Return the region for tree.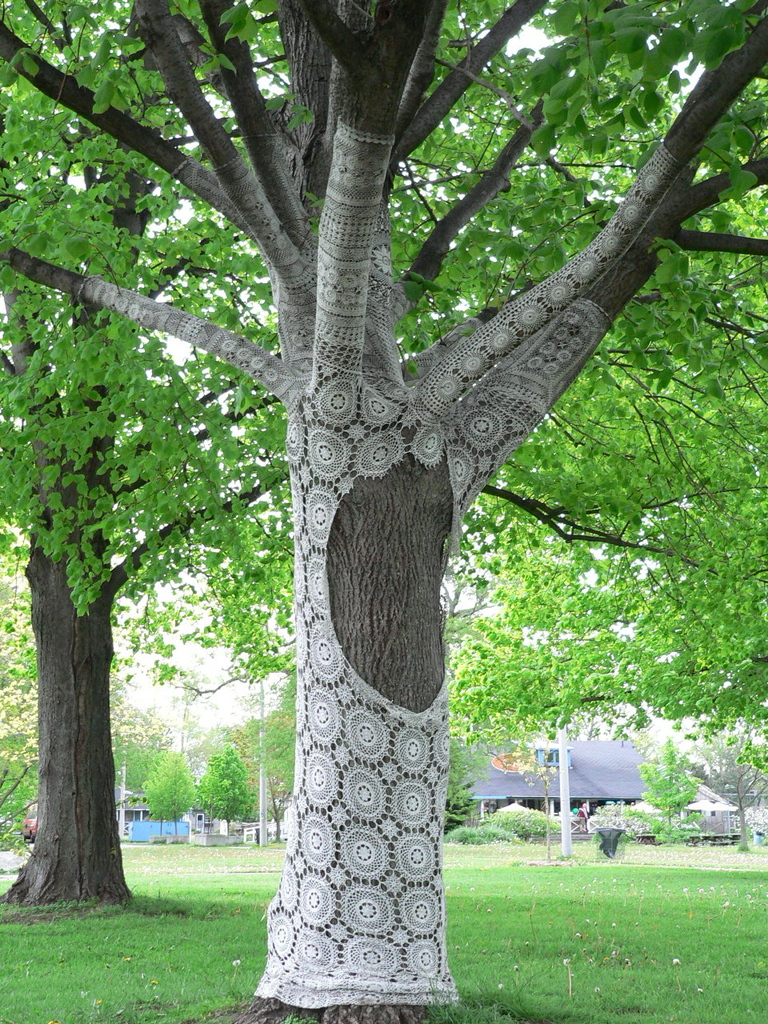
select_region(616, 738, 698, 848).
